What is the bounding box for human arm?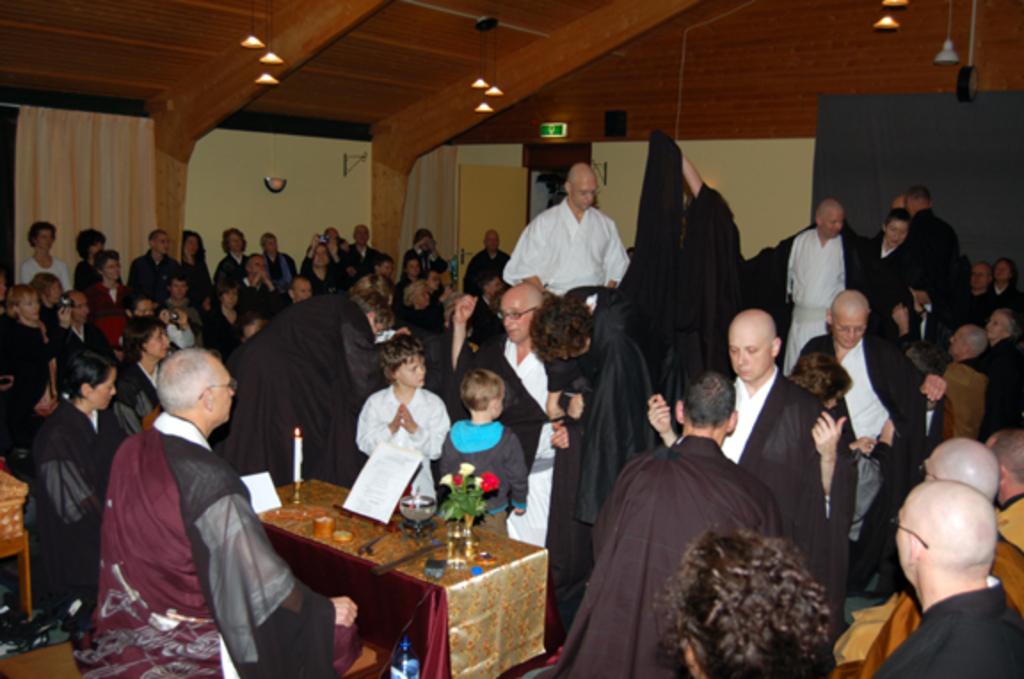
(left=908, top=272, right=926, bottom=311).
